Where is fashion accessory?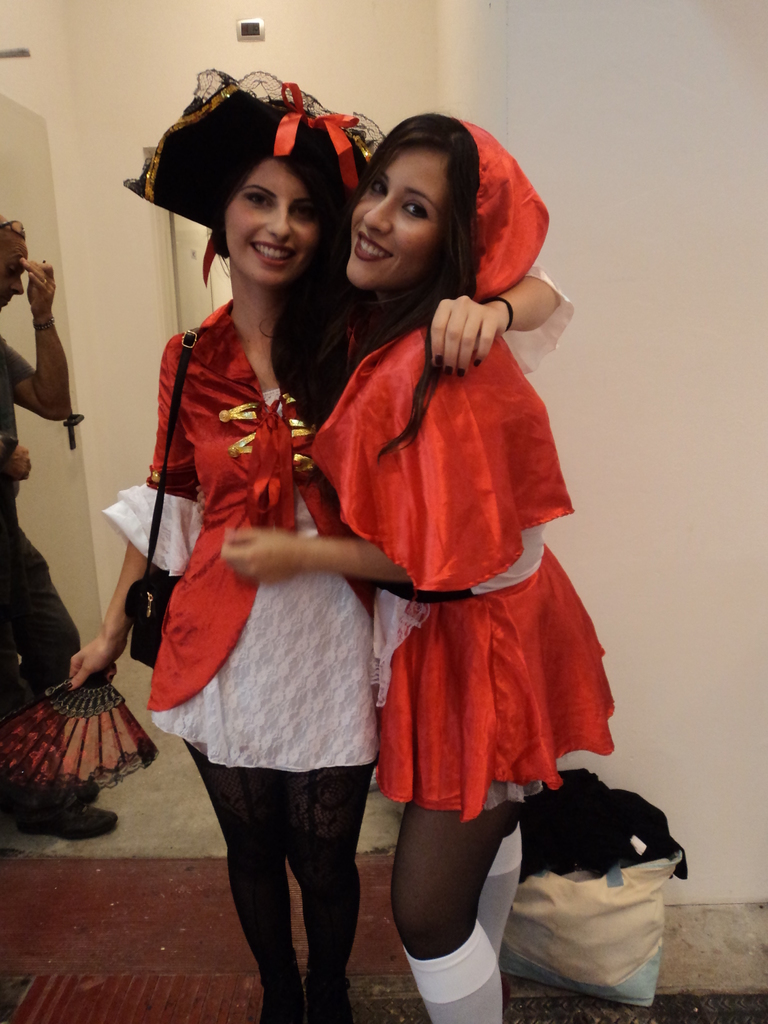
(x1=79, y1=784, x2=103, y2=801).
